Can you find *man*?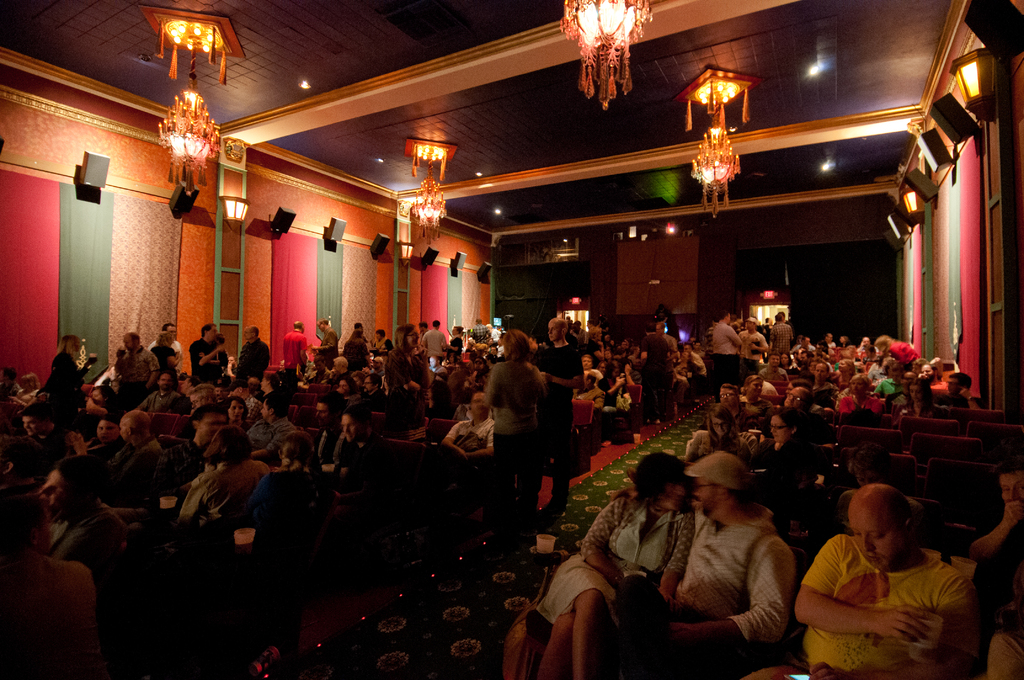
Yes, bounding box: bbox(525, 316, 586, 514).
